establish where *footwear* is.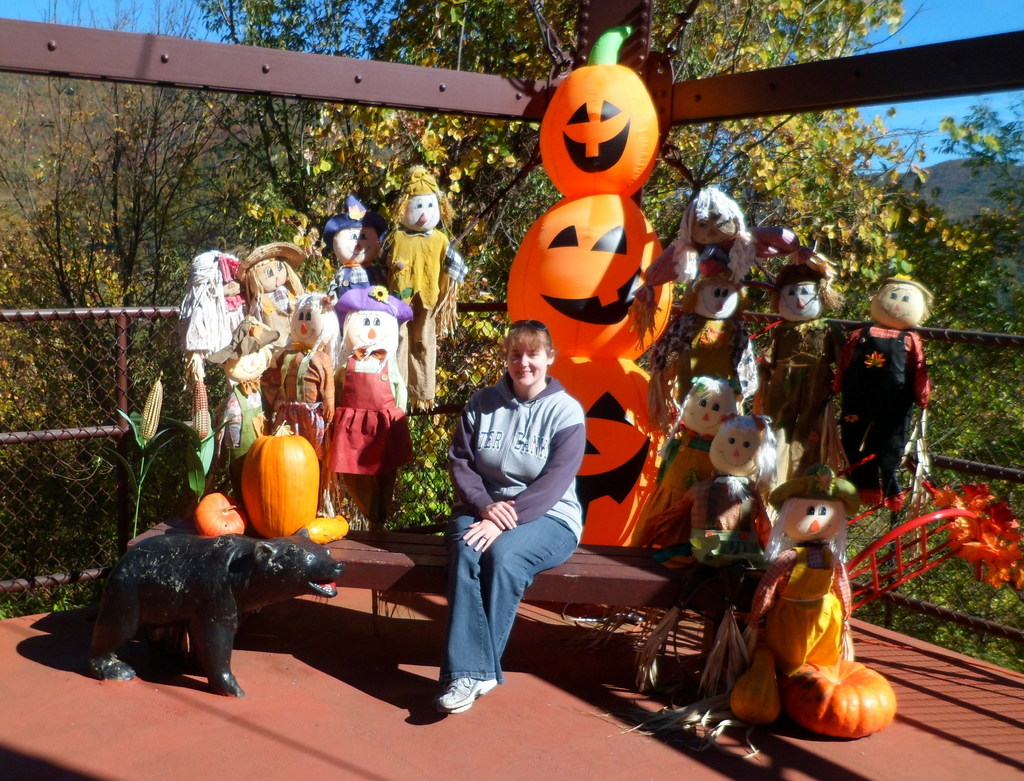
Established at select_region(431, 677, 500, 717).
